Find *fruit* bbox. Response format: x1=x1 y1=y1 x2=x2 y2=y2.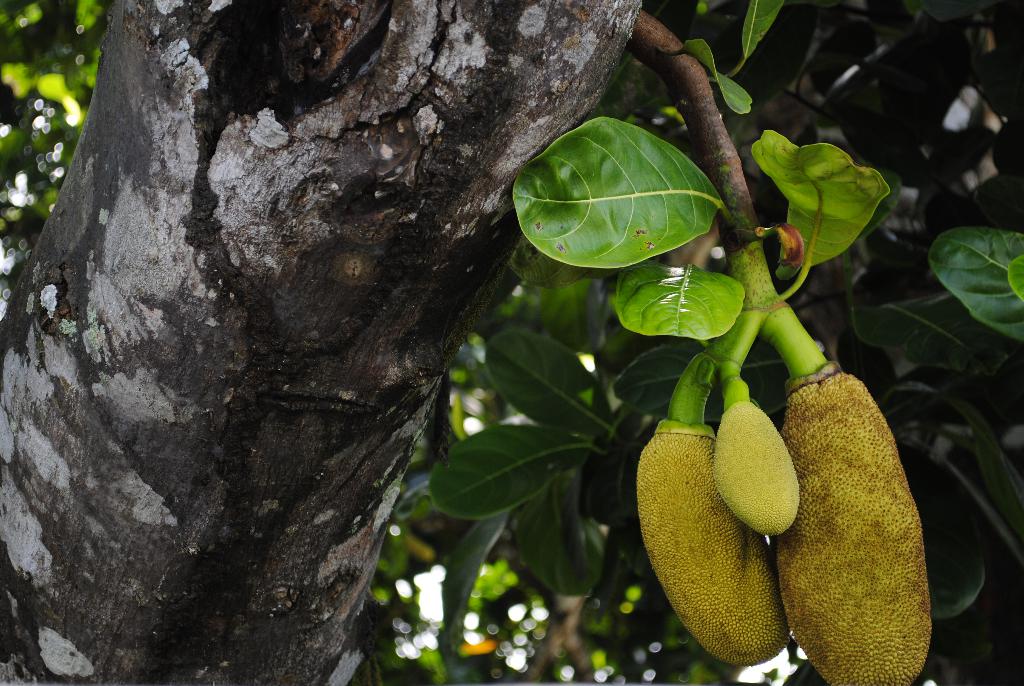
x1=628 y1=423 x2=794 y2=669.
